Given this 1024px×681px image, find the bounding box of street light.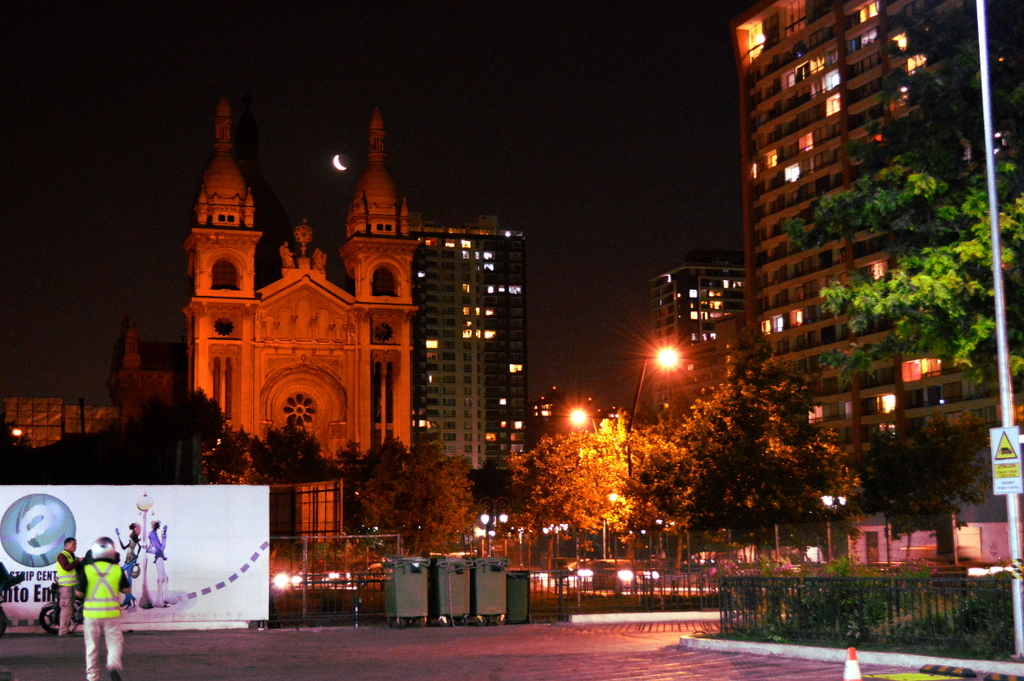
crop(559, 345, 680, 562).
